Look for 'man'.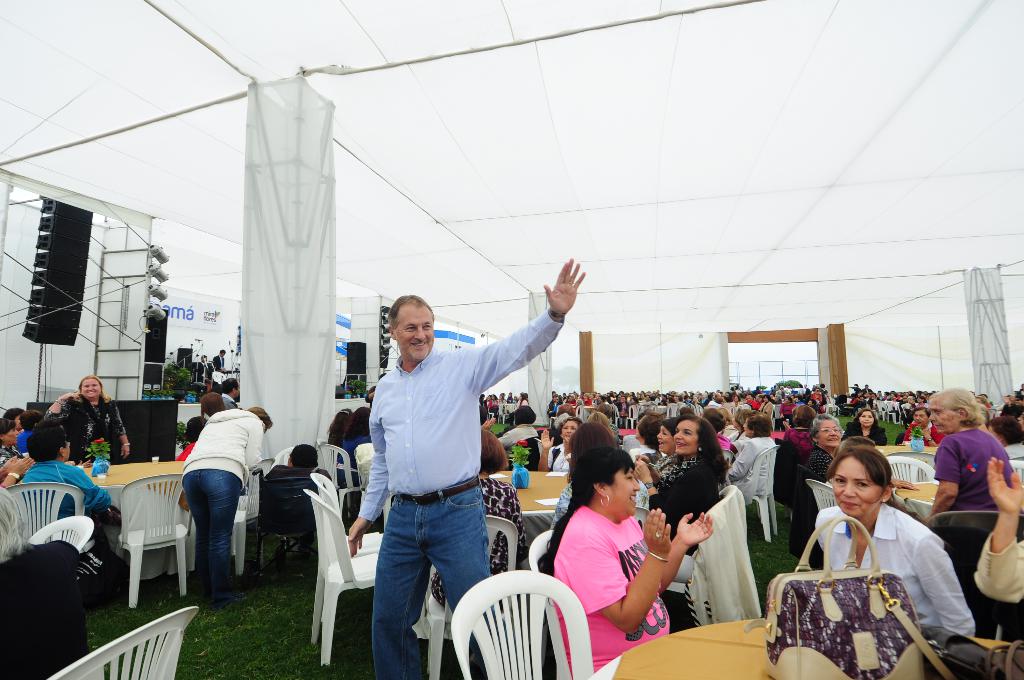
Found: [left=365, top=371, right=386, bottom=408].
